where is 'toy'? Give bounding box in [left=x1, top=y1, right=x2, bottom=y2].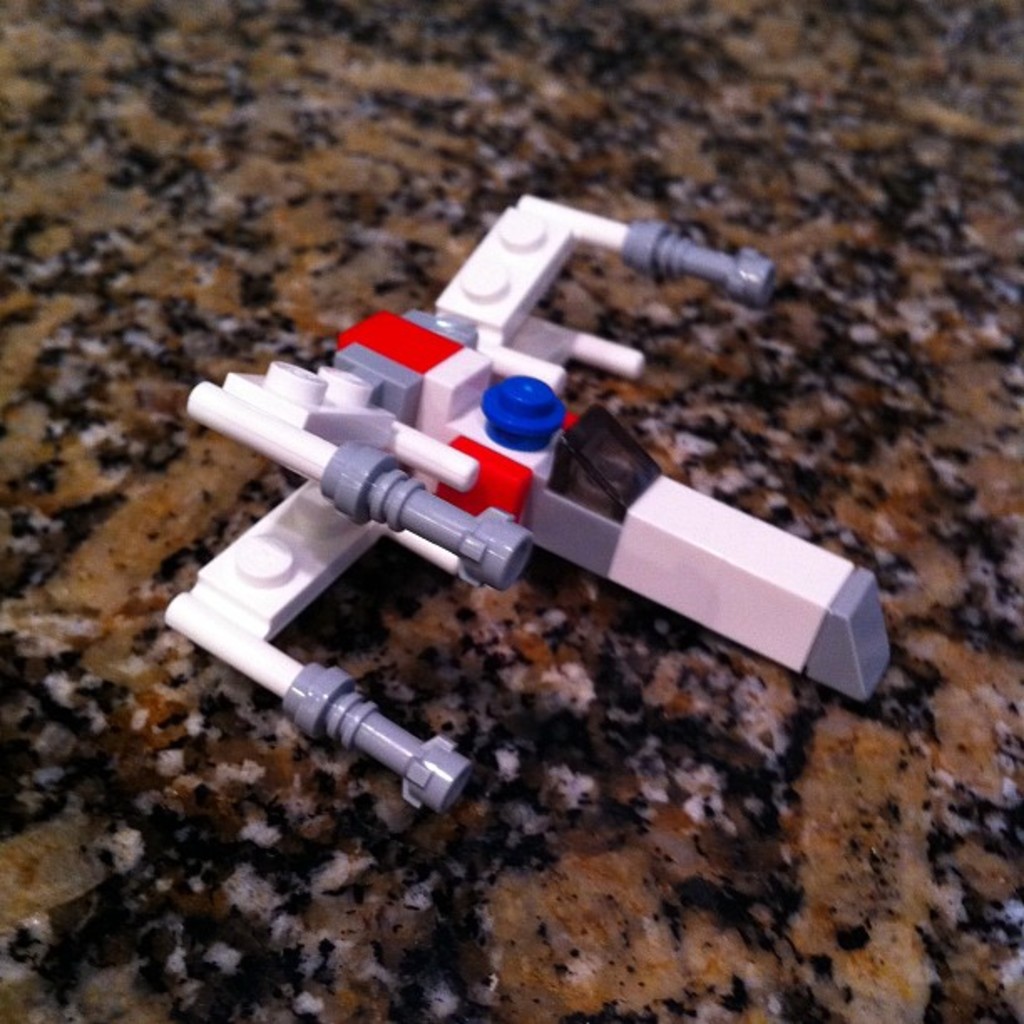
[left=159, top=204, right=870, bottom=716].
